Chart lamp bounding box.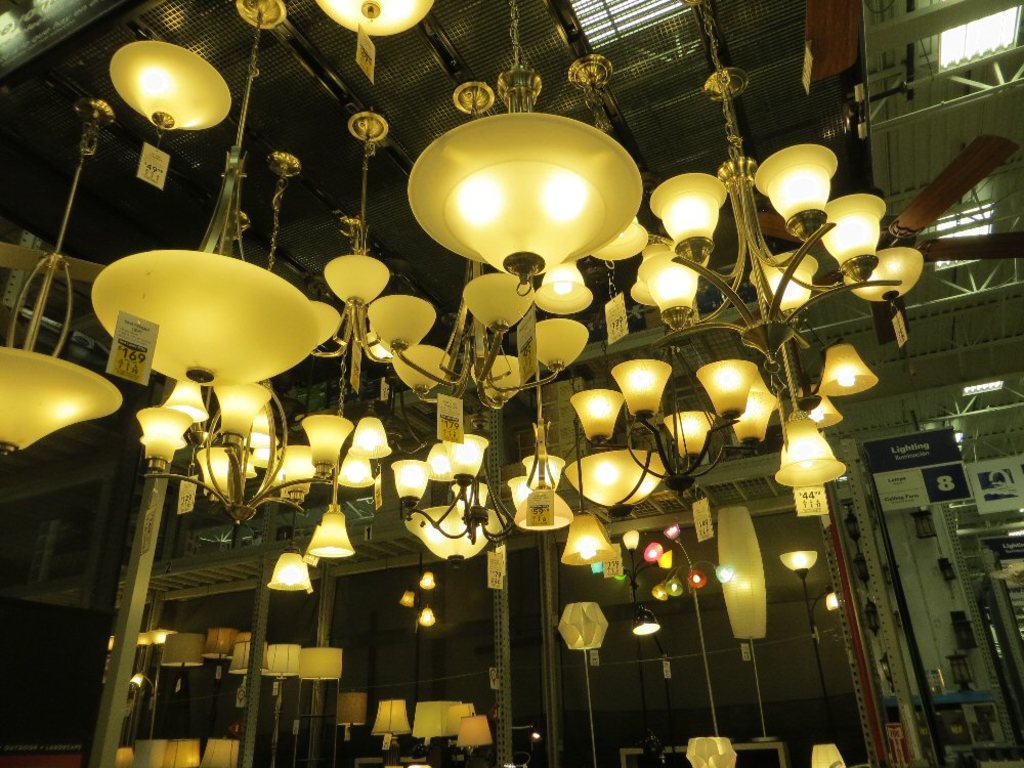
Charted: box(816, 348, 872, 397).
